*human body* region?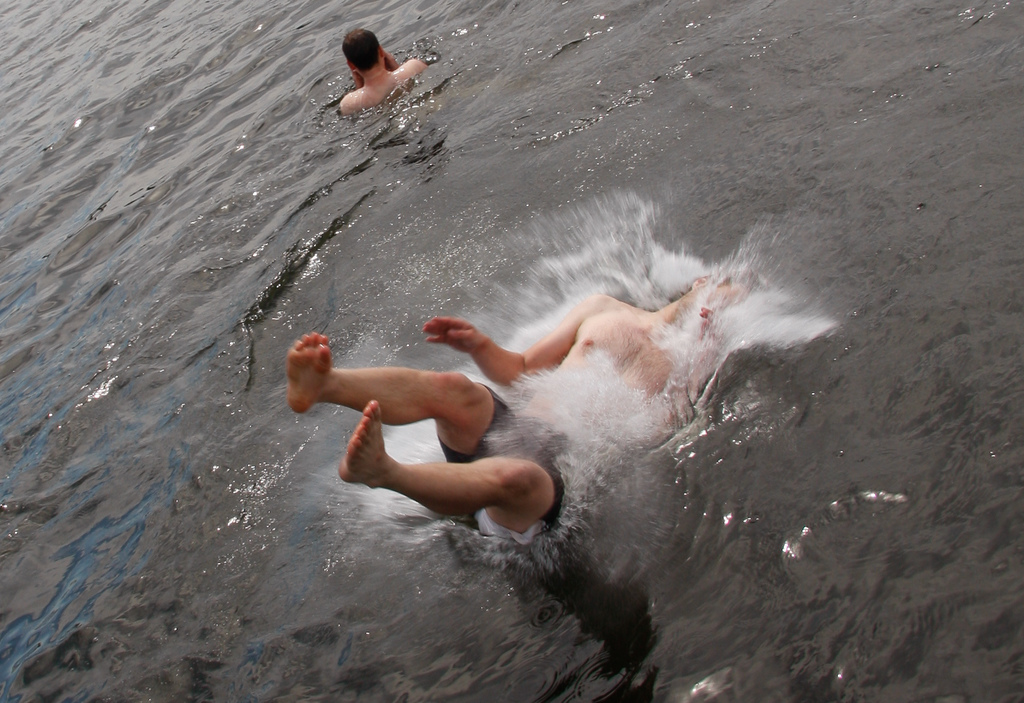
343:28:426:111
